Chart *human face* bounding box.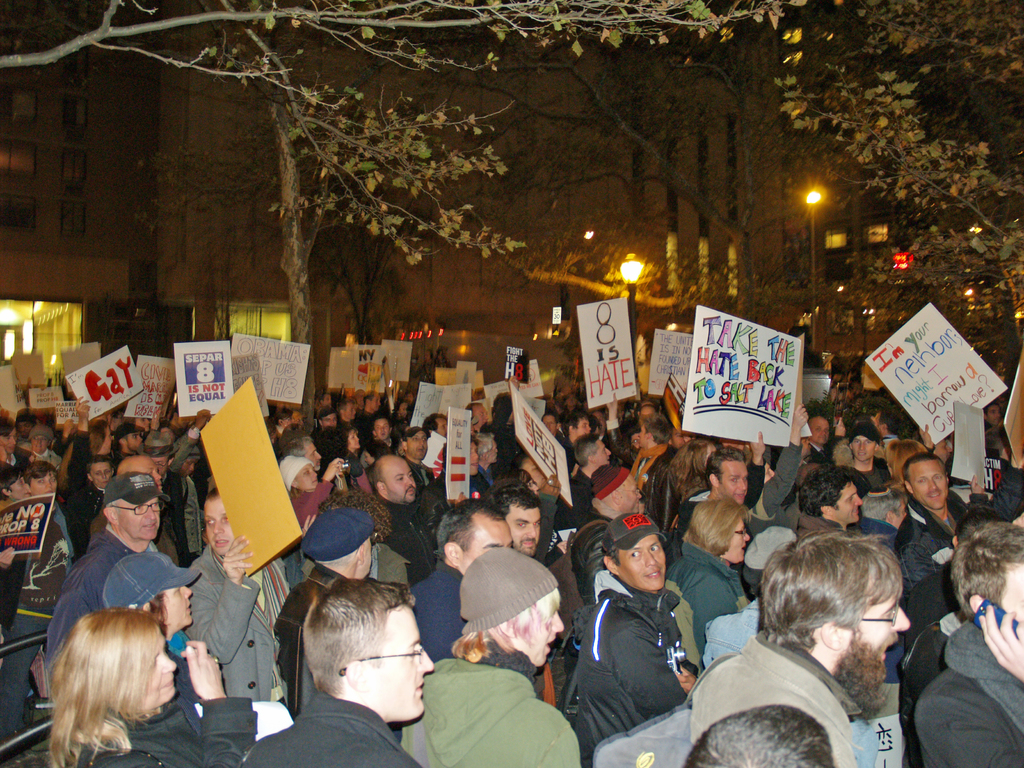
Charted: x1=893 y1=501 x2=909 y2=531.
